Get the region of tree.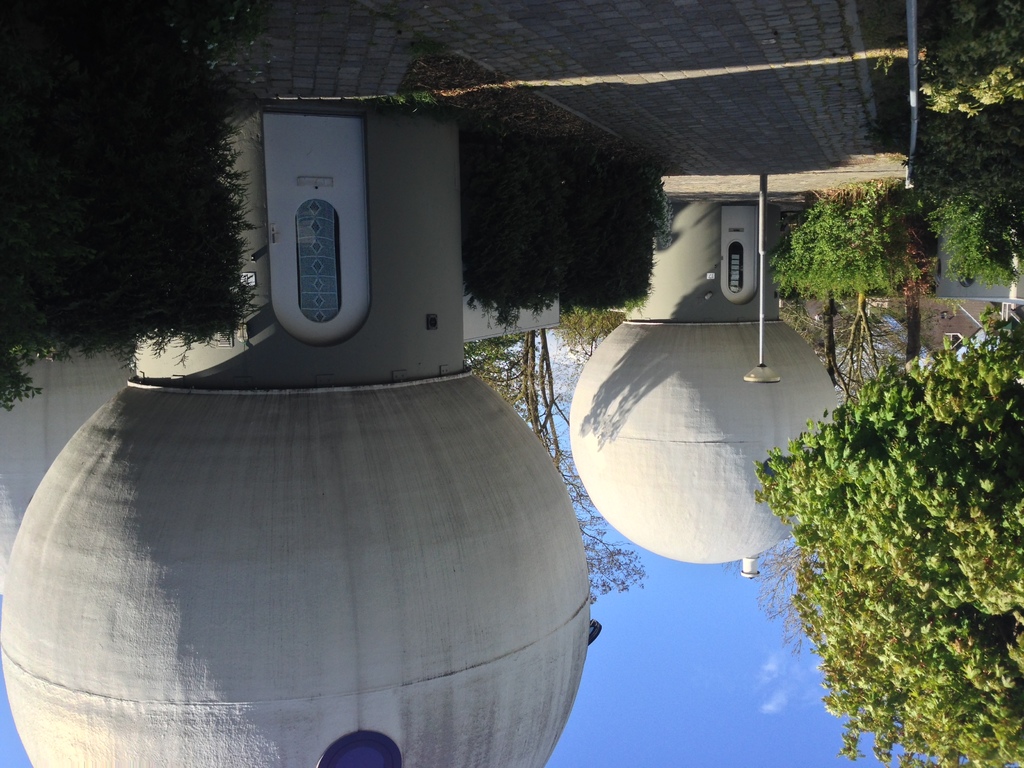
rect(550, 304, 627, 352).
